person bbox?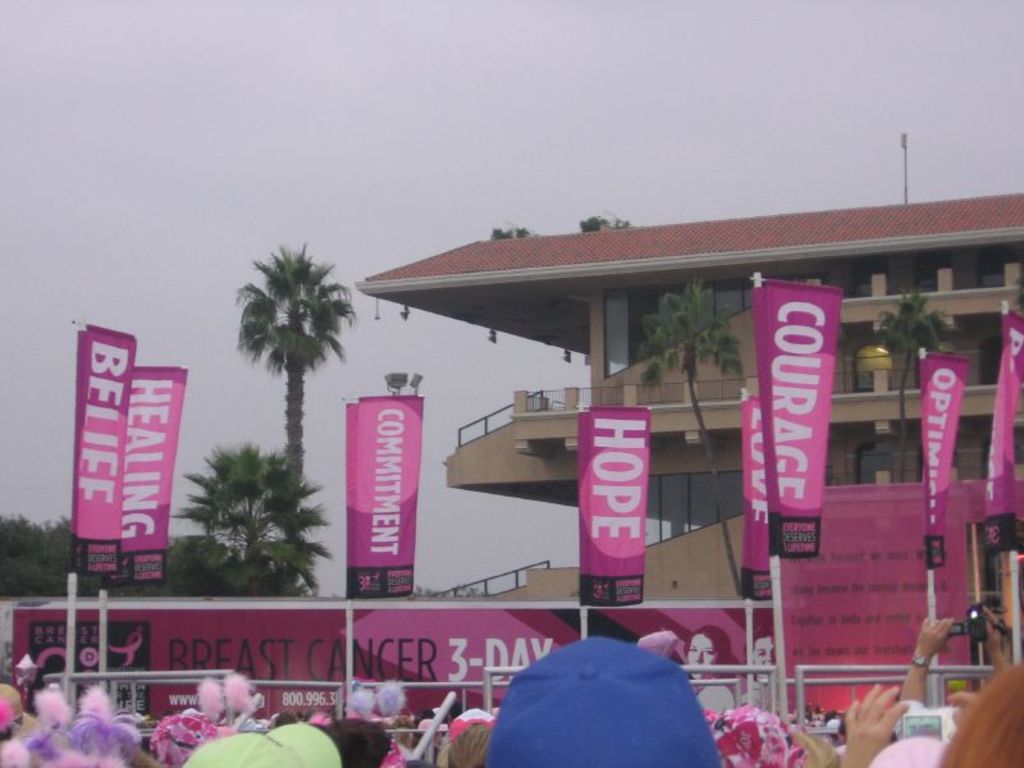
BBox(681, 628, 744, 721)
